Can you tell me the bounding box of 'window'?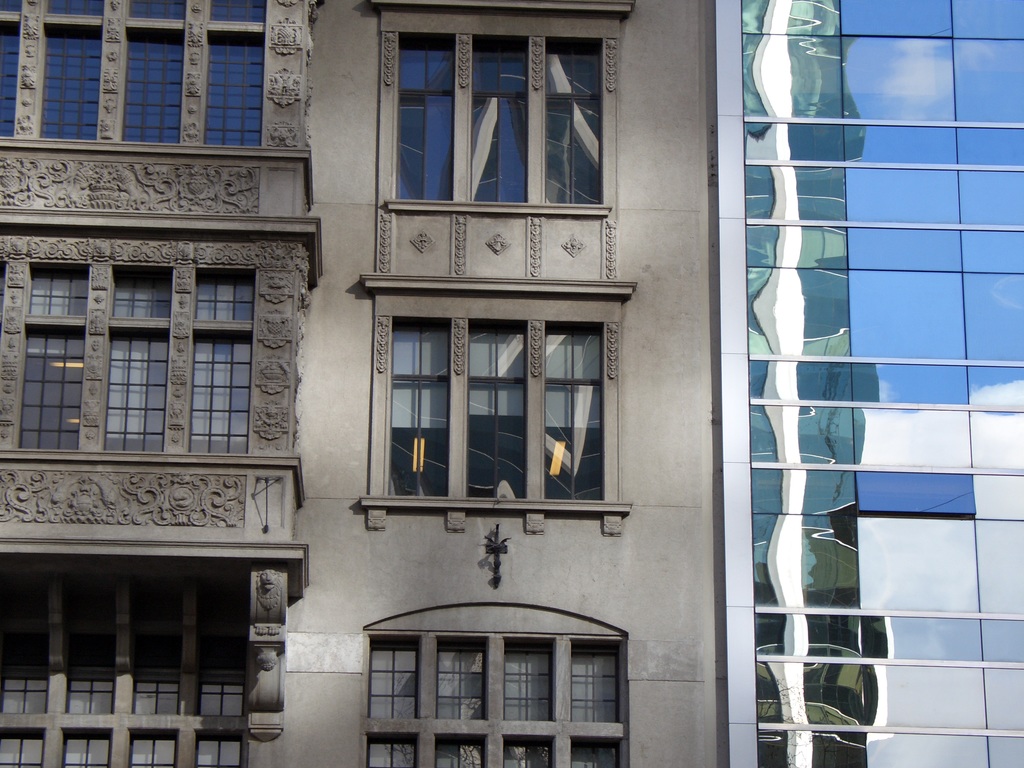
bbox(370, 0, 637, 277).
